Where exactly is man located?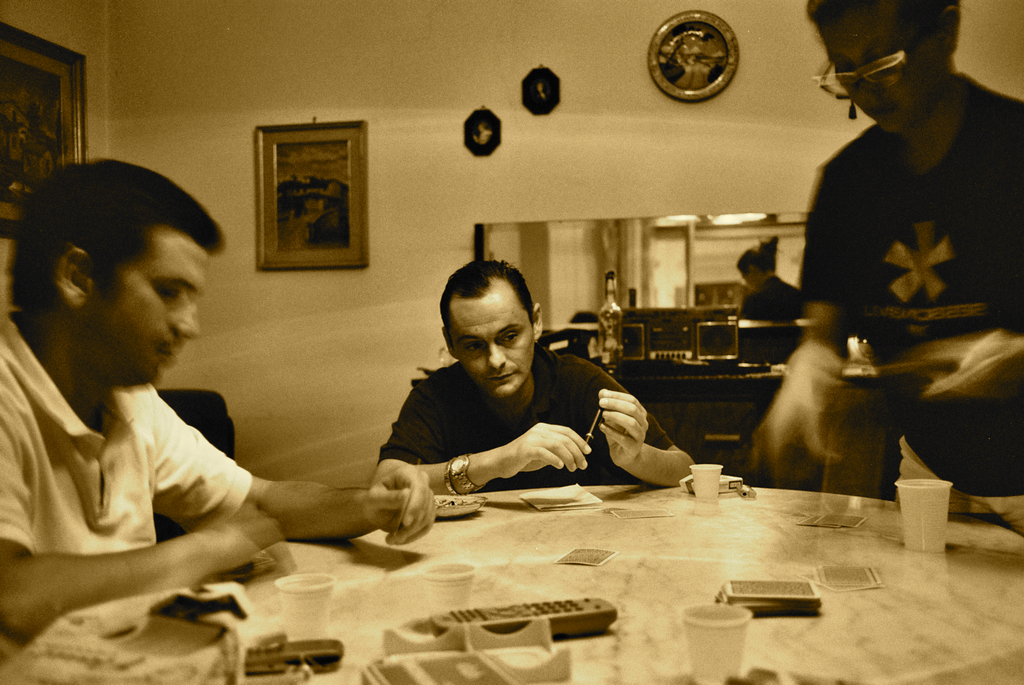
Its bounding box is {"left": 752, "top": 0, "right": 1023, "bottom": 488}.
